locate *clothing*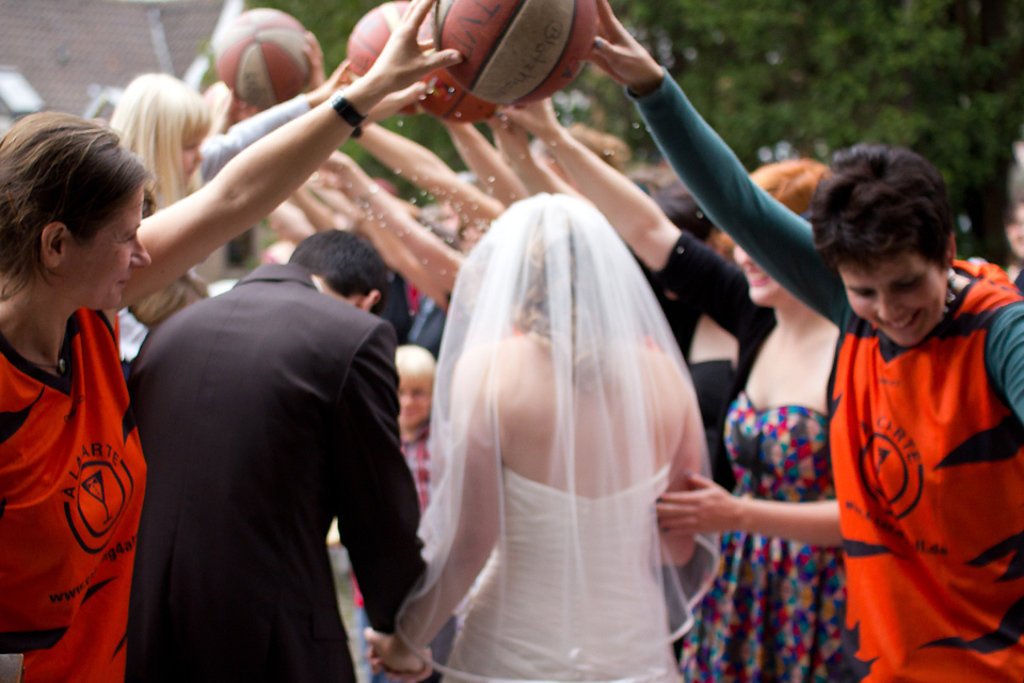
<region>625, 64, 1023, 682</region>
